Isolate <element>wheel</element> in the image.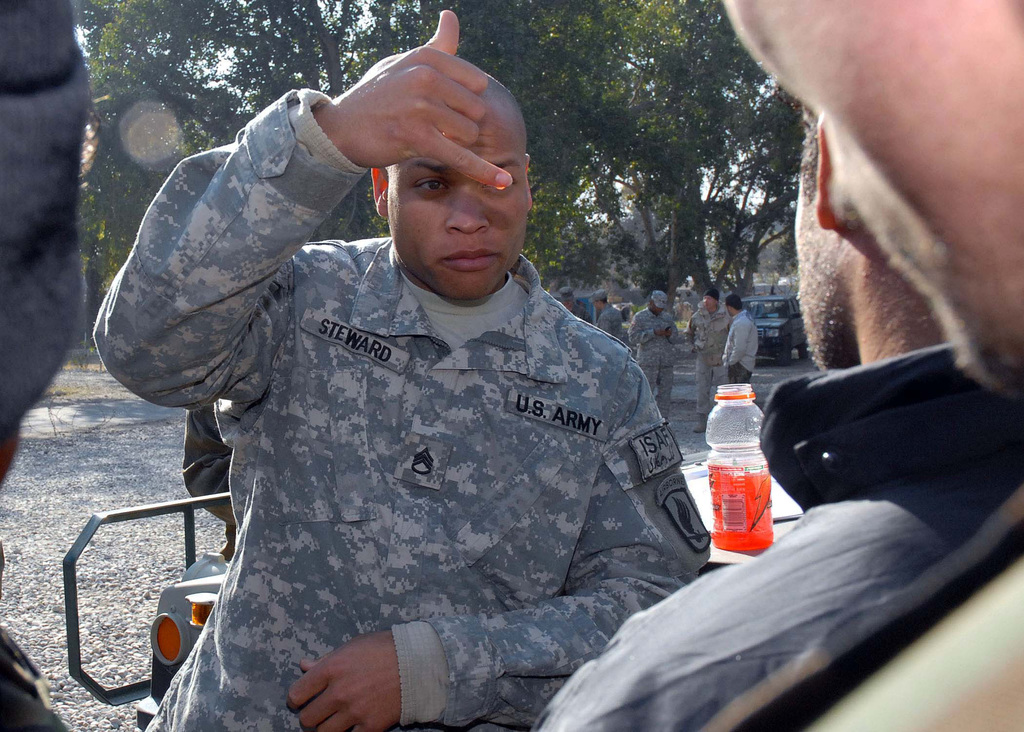
Isolated region: {"x1": 776, "y1": 345, "x2": 795, "y2": 368}.
